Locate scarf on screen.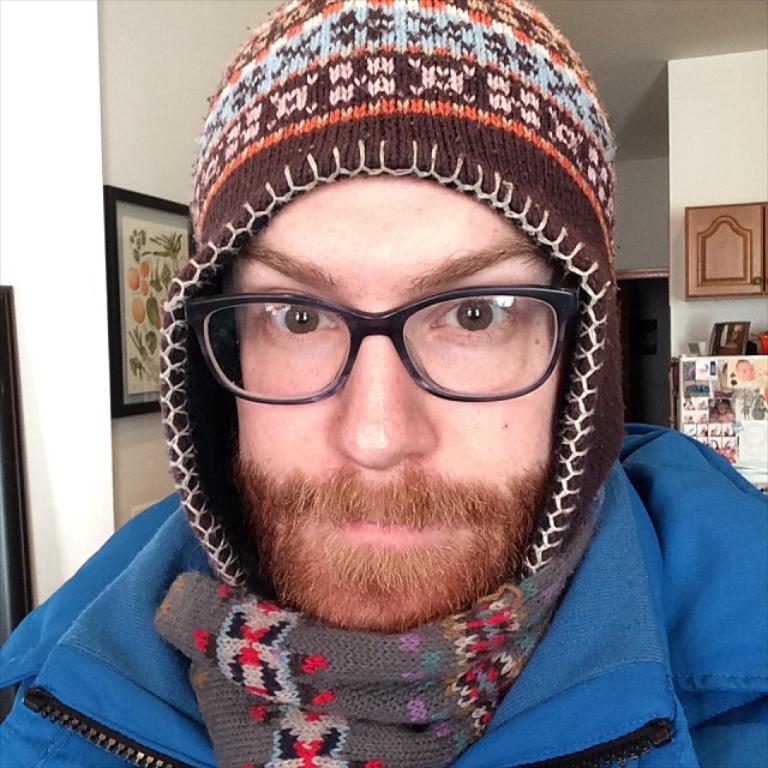
On screen at 148/486/606/767.
